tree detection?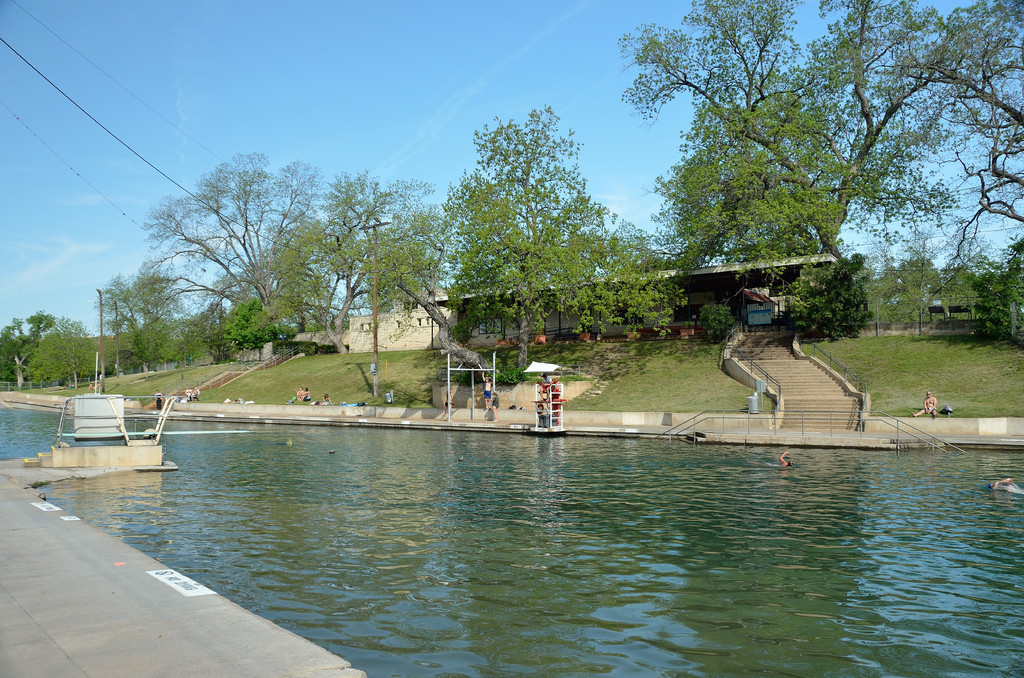
box(419, 90, 640, 374)
